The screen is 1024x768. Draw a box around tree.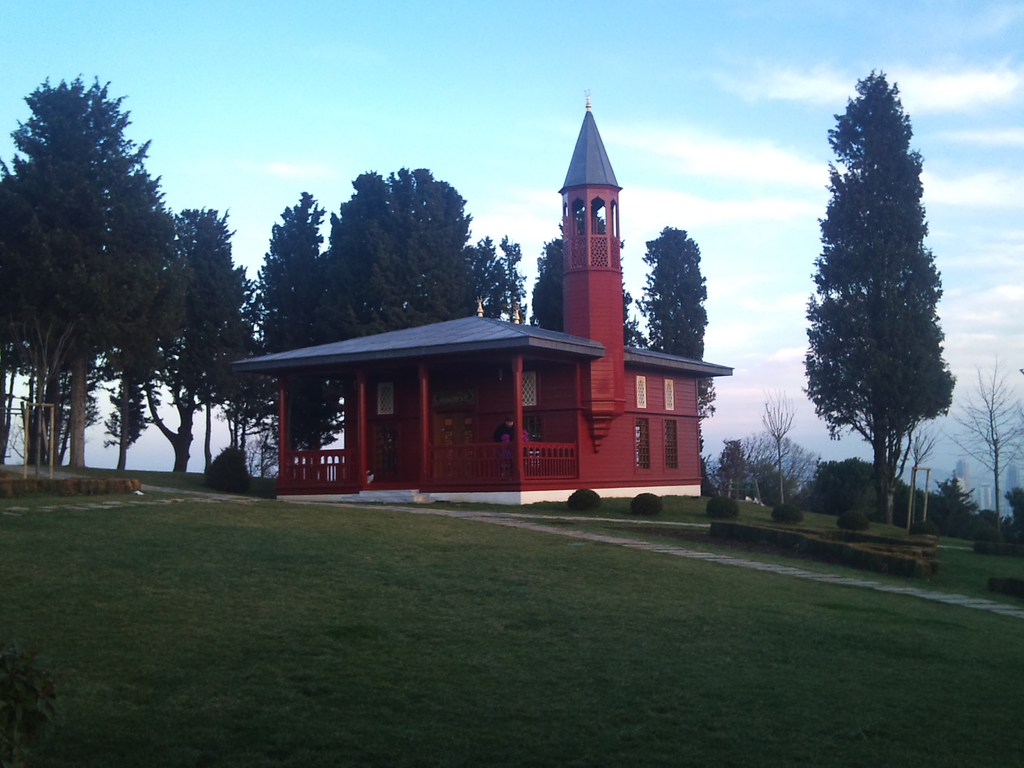
760:392:797:504.
